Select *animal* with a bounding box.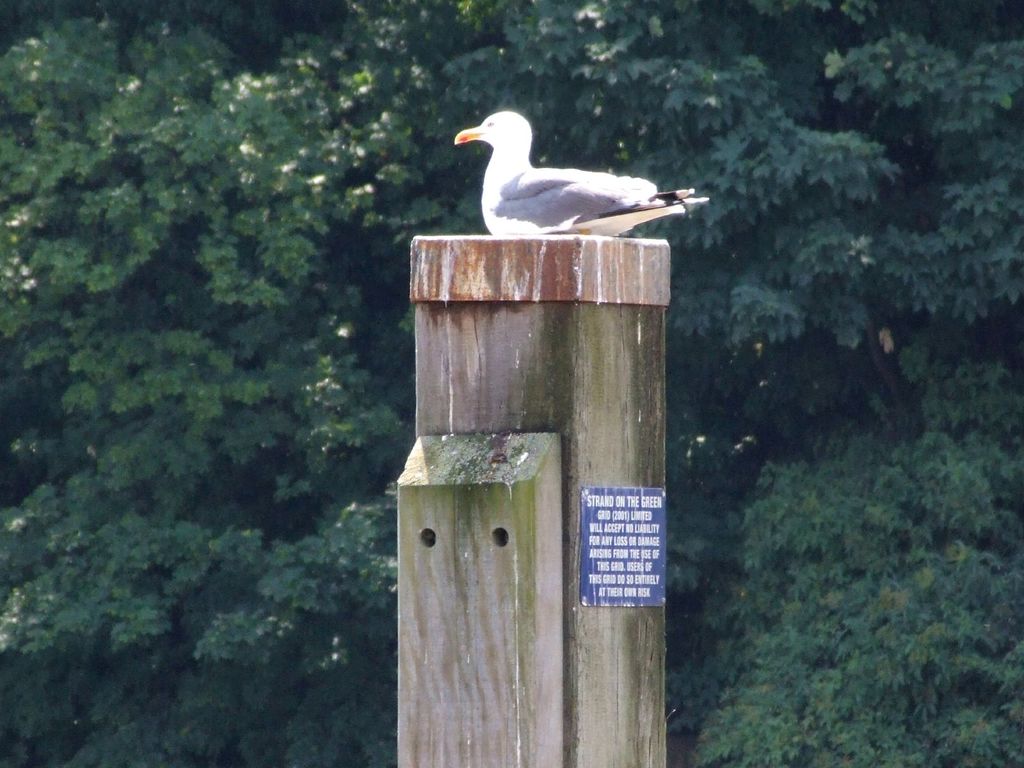
bbox=(452, 105, 703, 243).
